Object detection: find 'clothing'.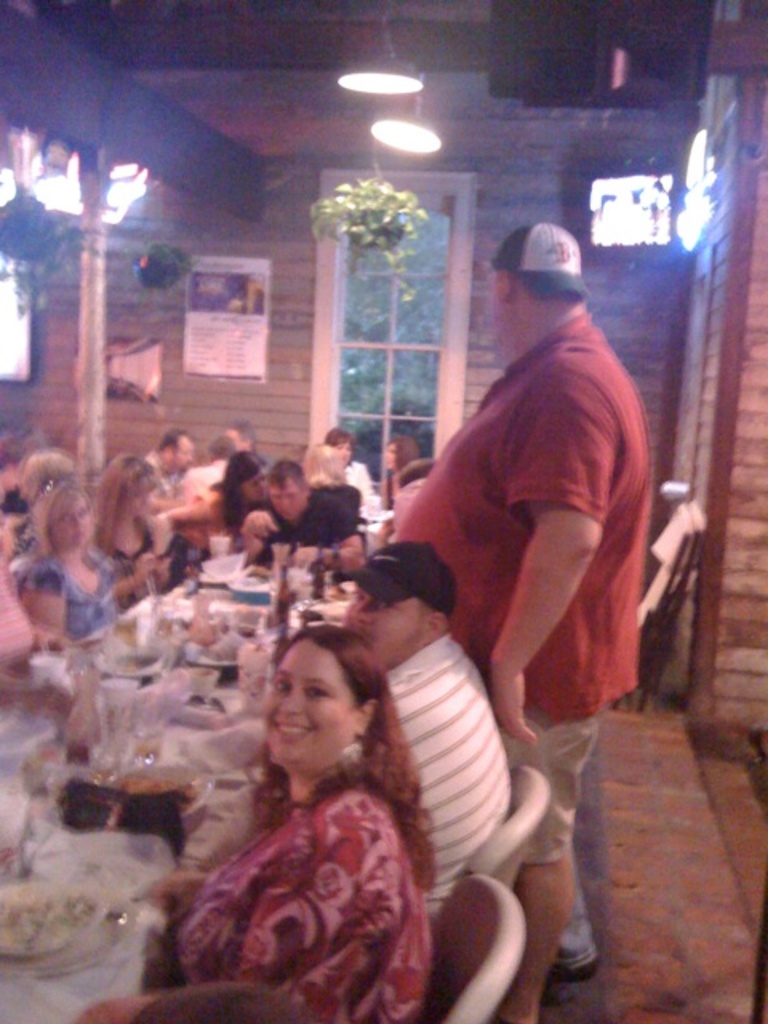
21,558,123,640.
